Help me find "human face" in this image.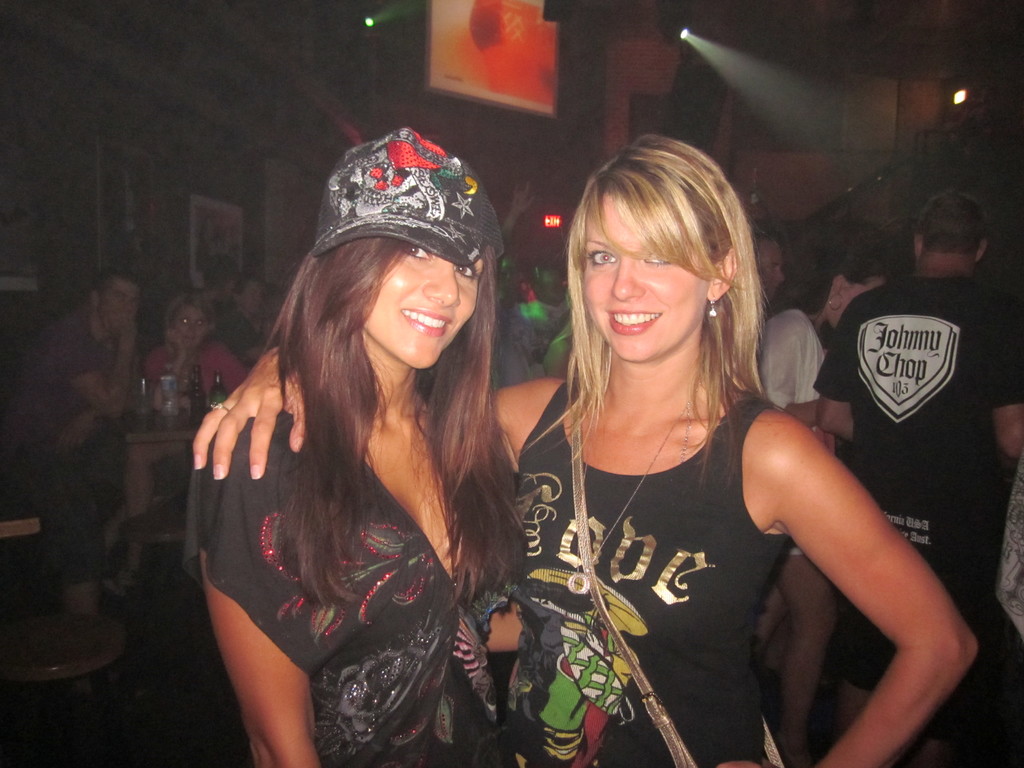
Found it: {"x1": 759, "y1": 244, "x2": 783, "y2": 300}.
